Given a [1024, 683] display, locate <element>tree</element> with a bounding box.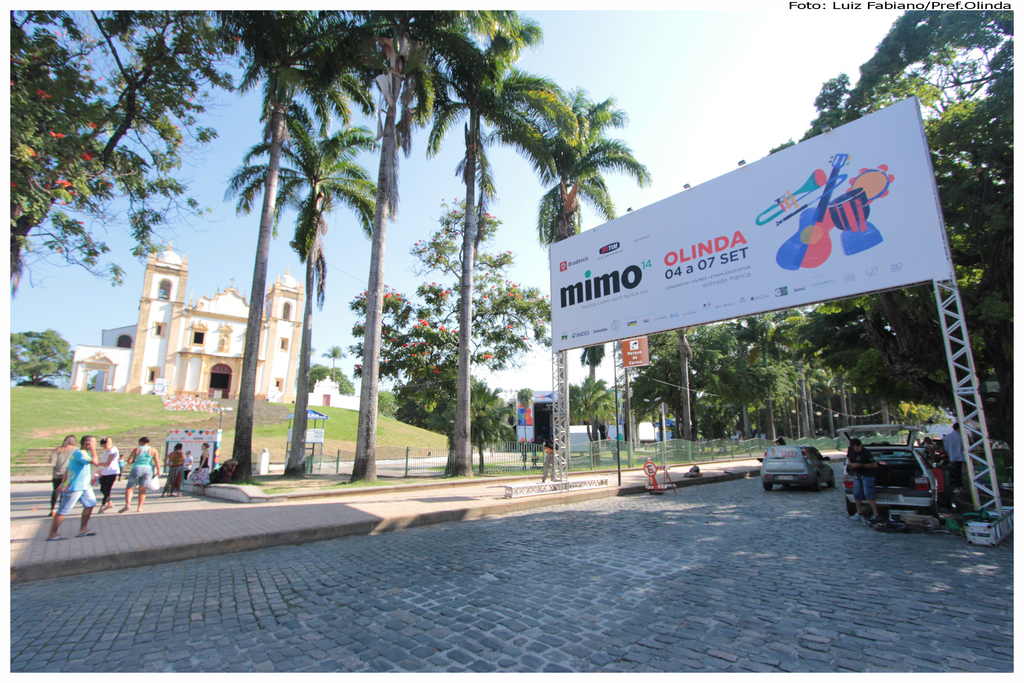
Located: (322, 344, 348, 383).
